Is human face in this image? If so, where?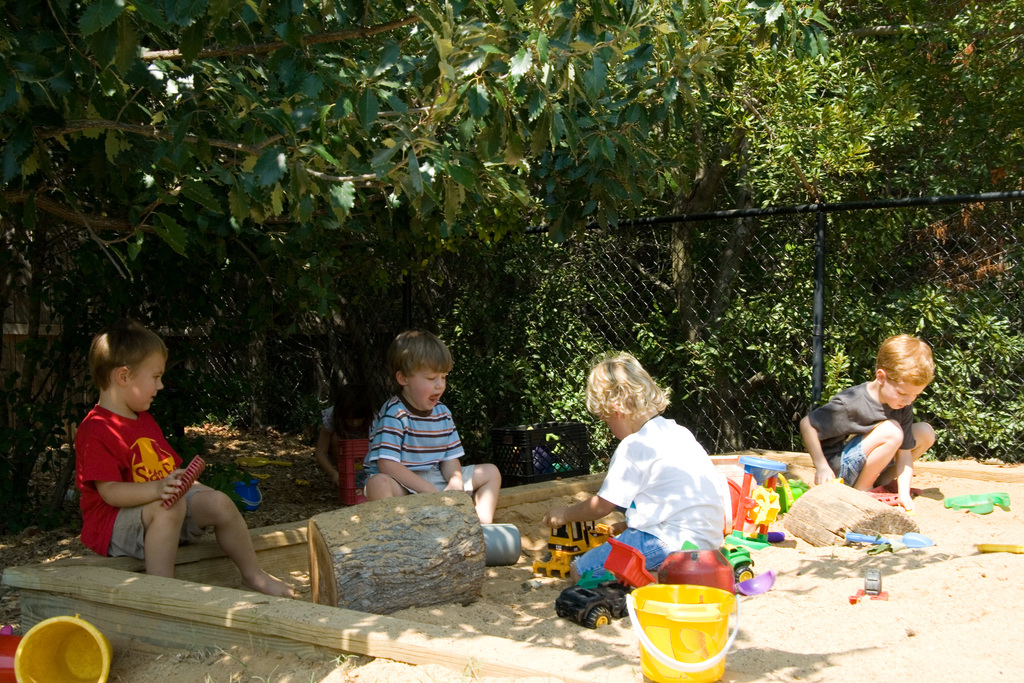
Yes, at {"x1": 408, "y1": 368, "x2": 449, "y2": 413}.
